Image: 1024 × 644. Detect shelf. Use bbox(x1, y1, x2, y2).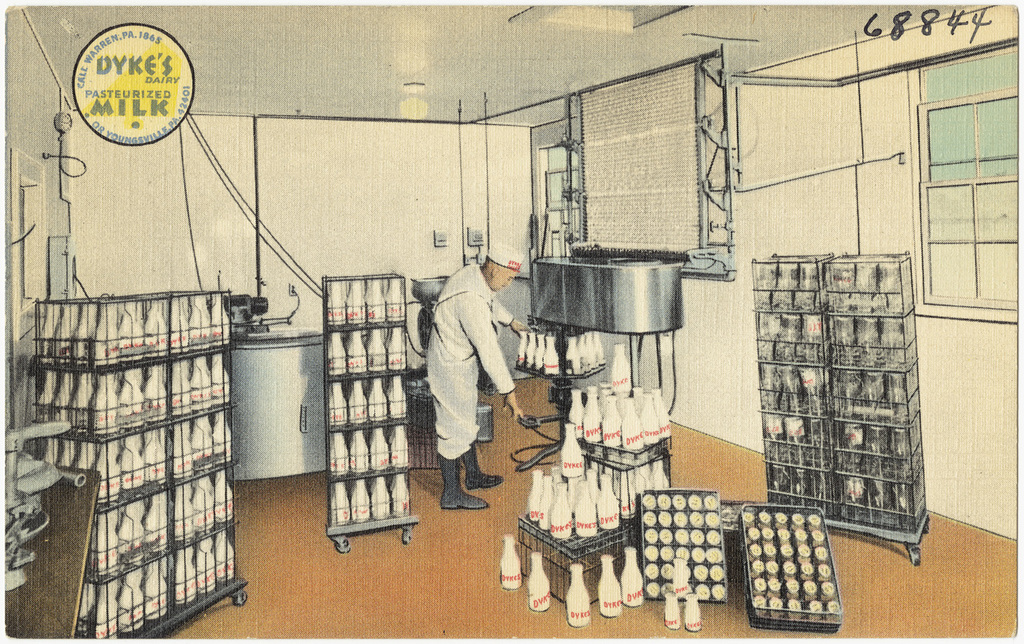
bbox(571, 433, 676, 470).
